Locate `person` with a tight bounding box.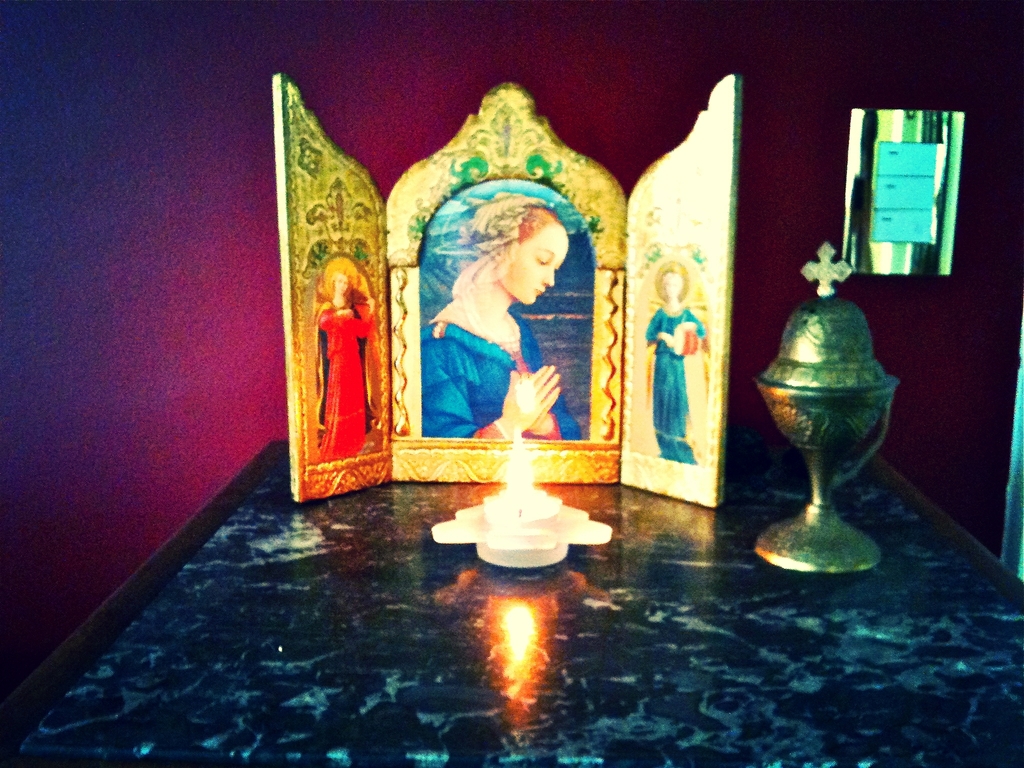
BBox(420, 143, 595, 476).
